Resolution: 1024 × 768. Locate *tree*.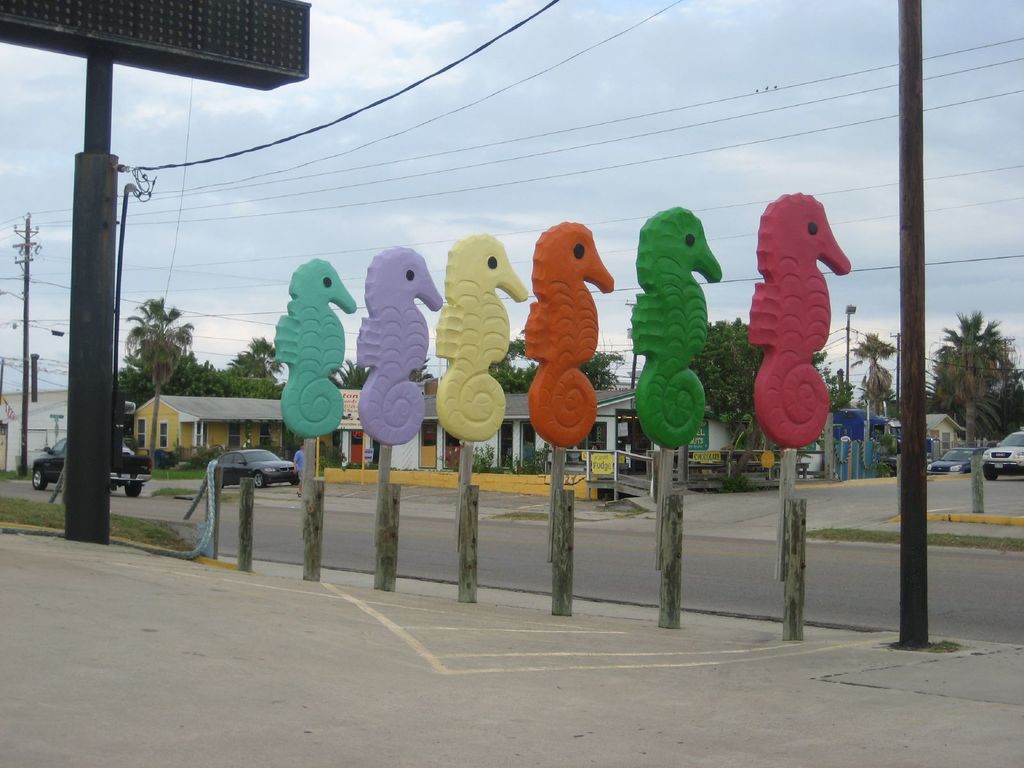
crop(330, 356, 374, 393).
